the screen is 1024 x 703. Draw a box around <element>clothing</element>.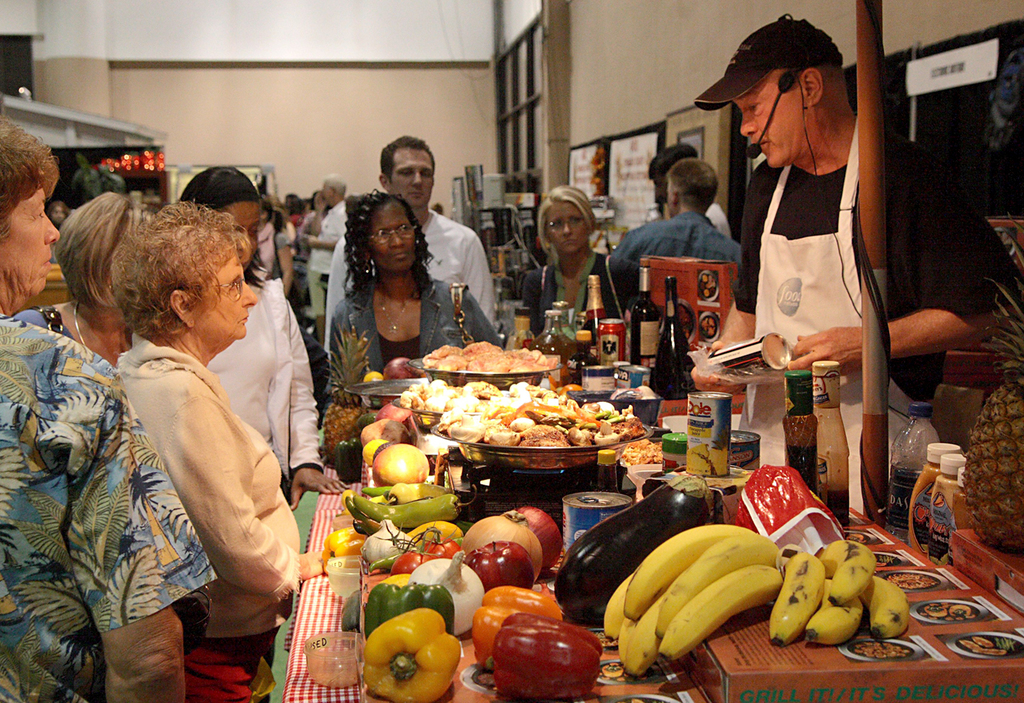
BBox(198, 278, 323, 484).
